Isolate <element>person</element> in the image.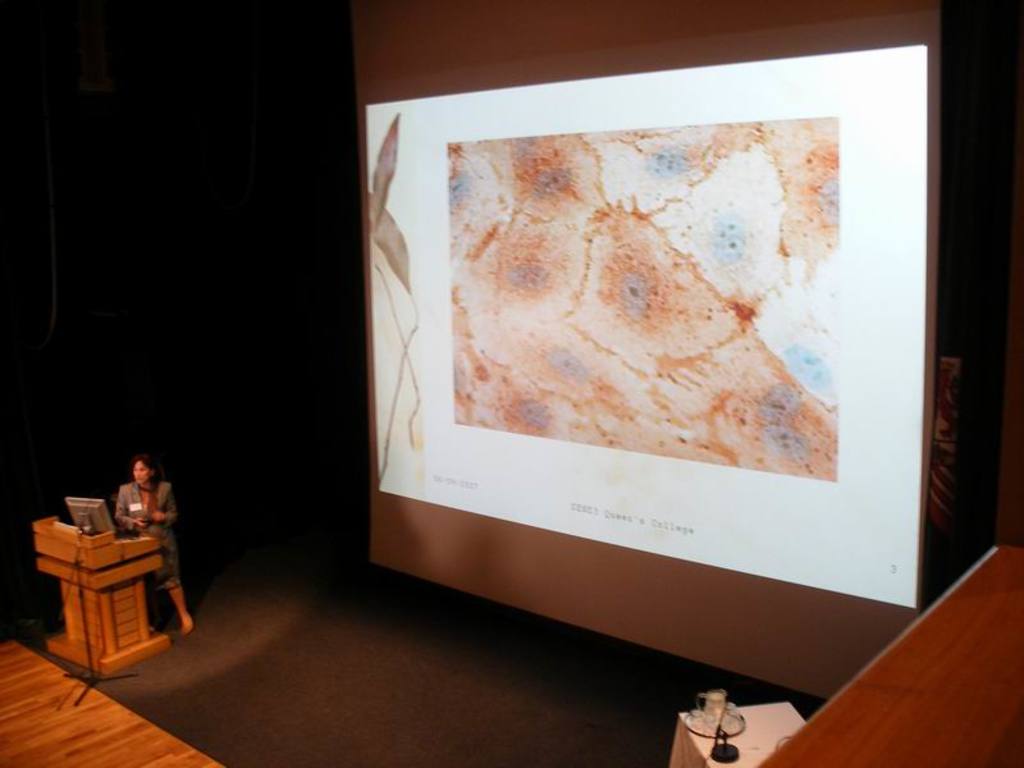
Isolated region: Rect(120, 456, 196, 631).
